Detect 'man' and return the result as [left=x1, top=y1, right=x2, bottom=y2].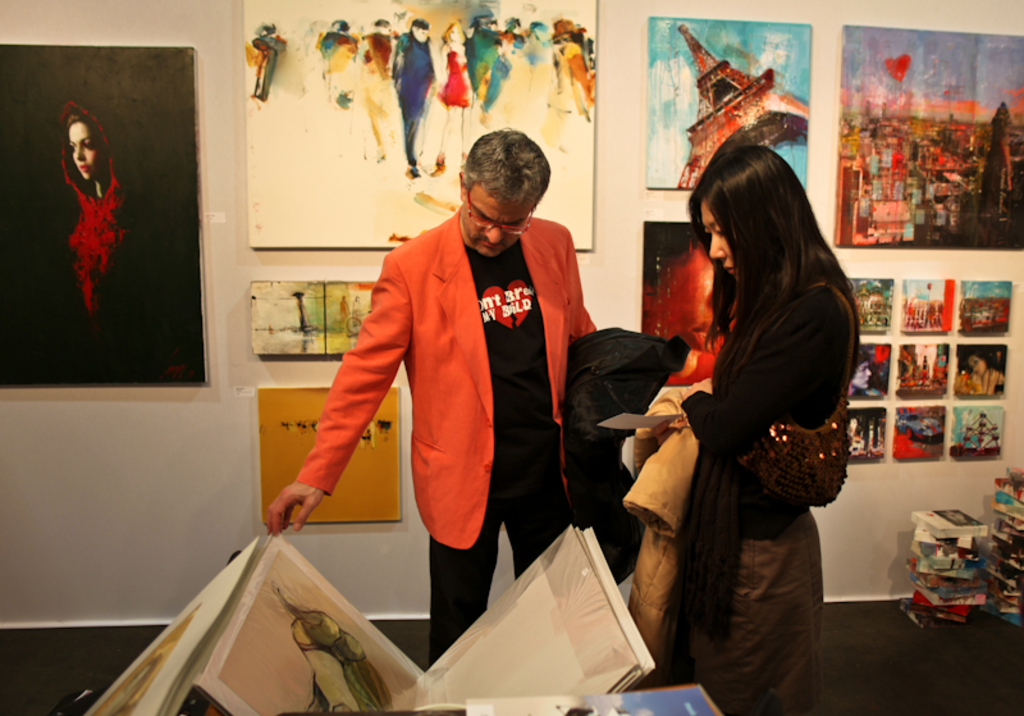
[left=255, top=115, right=602, bottom=669].
